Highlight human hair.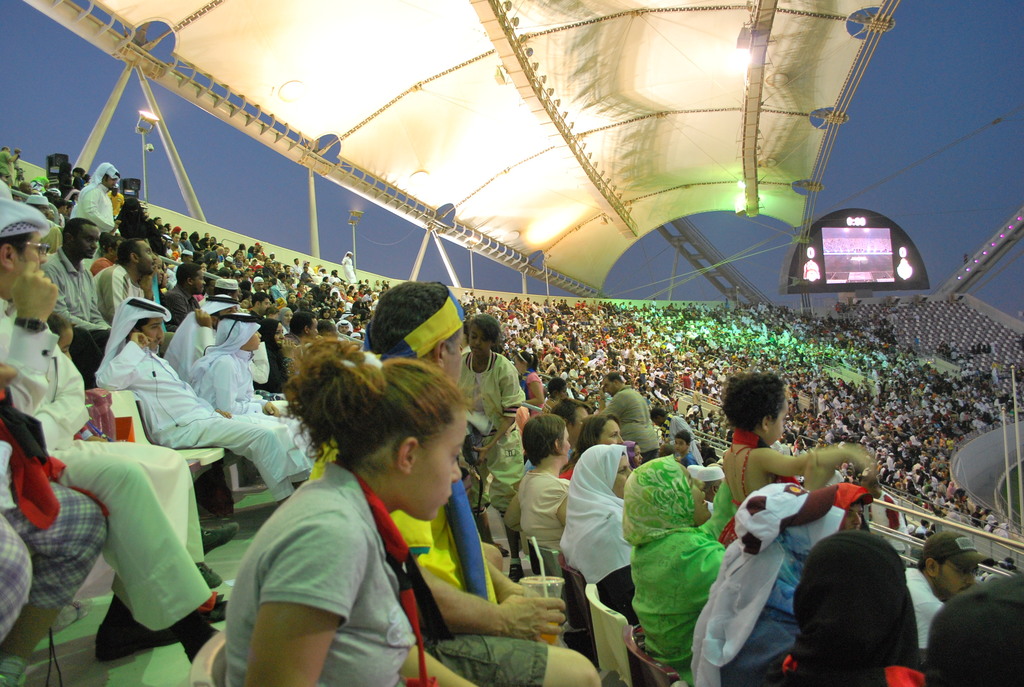
Highlighted region: 799:541:925:674.
